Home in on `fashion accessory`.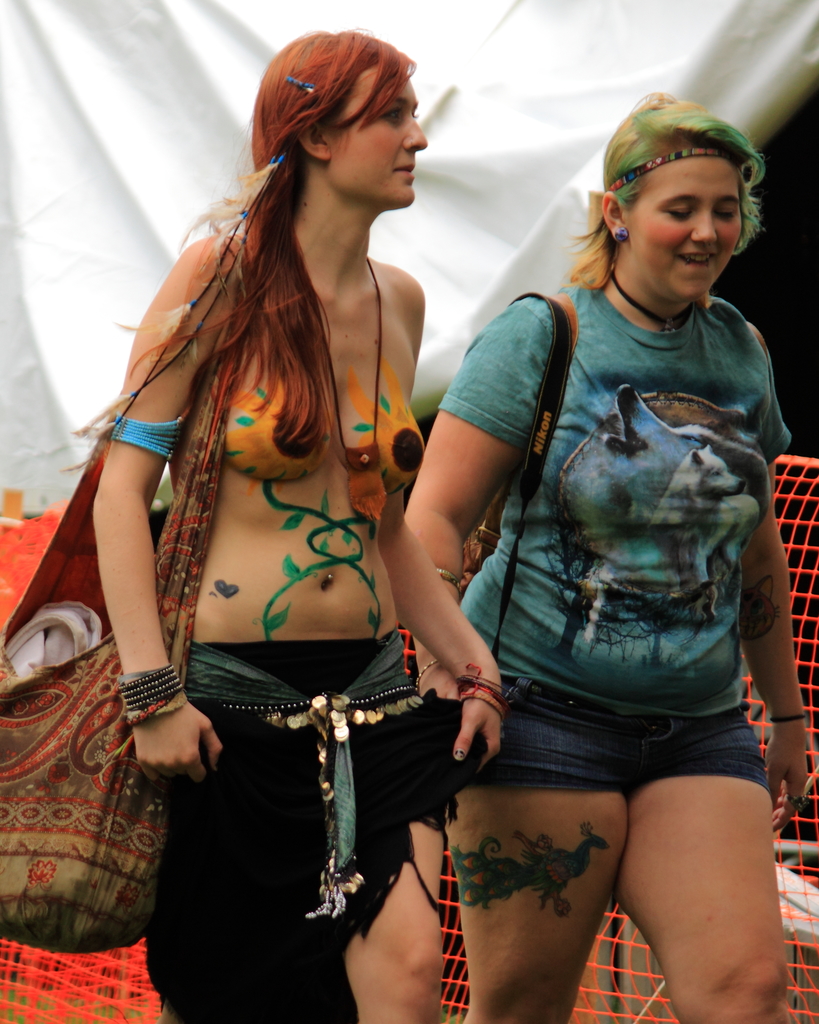
Homed in at <bbox>409, 133, 416, 149</bbox>.
